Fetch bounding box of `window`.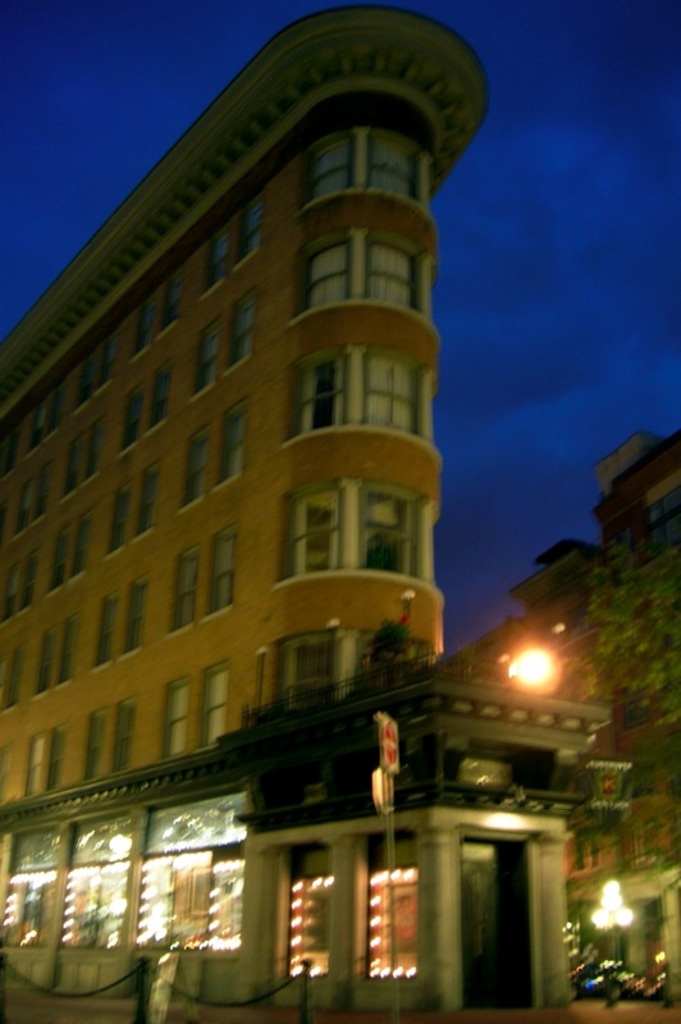
Bbox: (left=227, top=284, right=255, bottom=364).
